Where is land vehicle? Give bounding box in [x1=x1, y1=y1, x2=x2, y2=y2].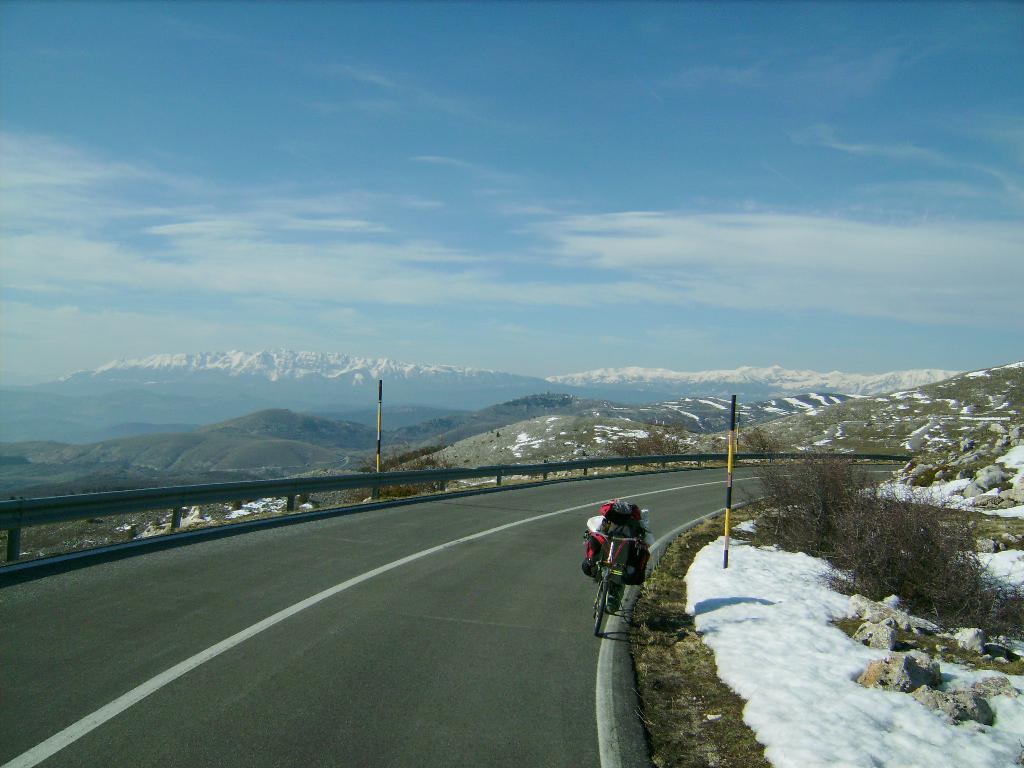
[x1=593, y1=537, x2=639, y2=637].
